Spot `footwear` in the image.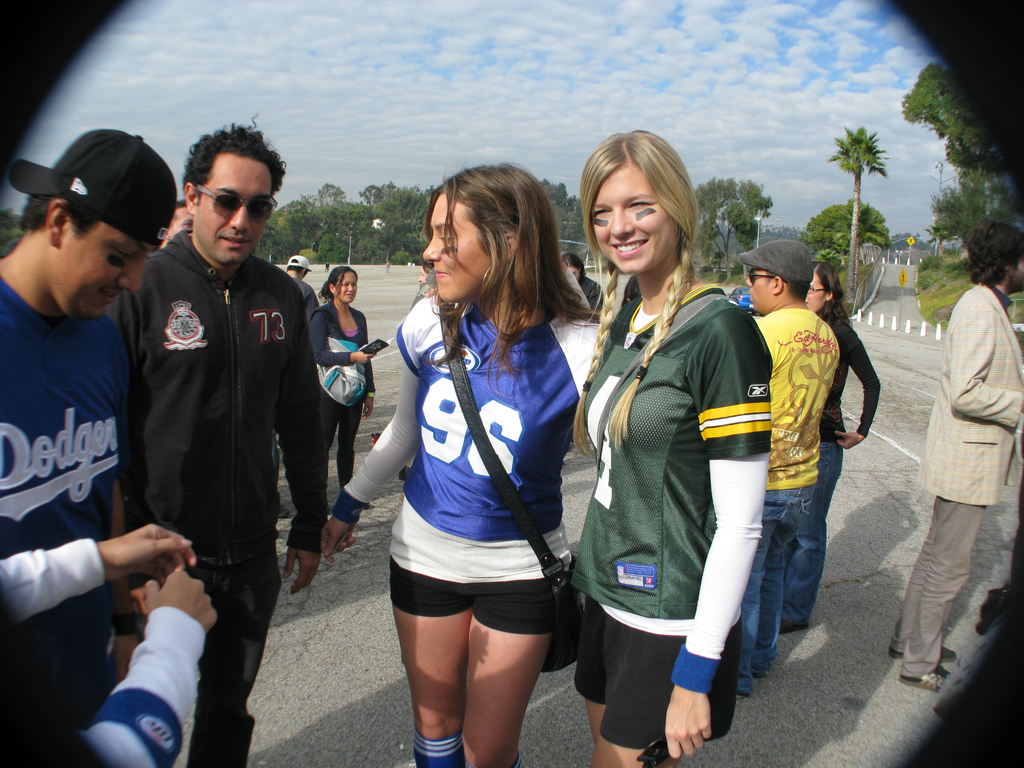
`footwear` found at box(899, 667, 954, 692).
